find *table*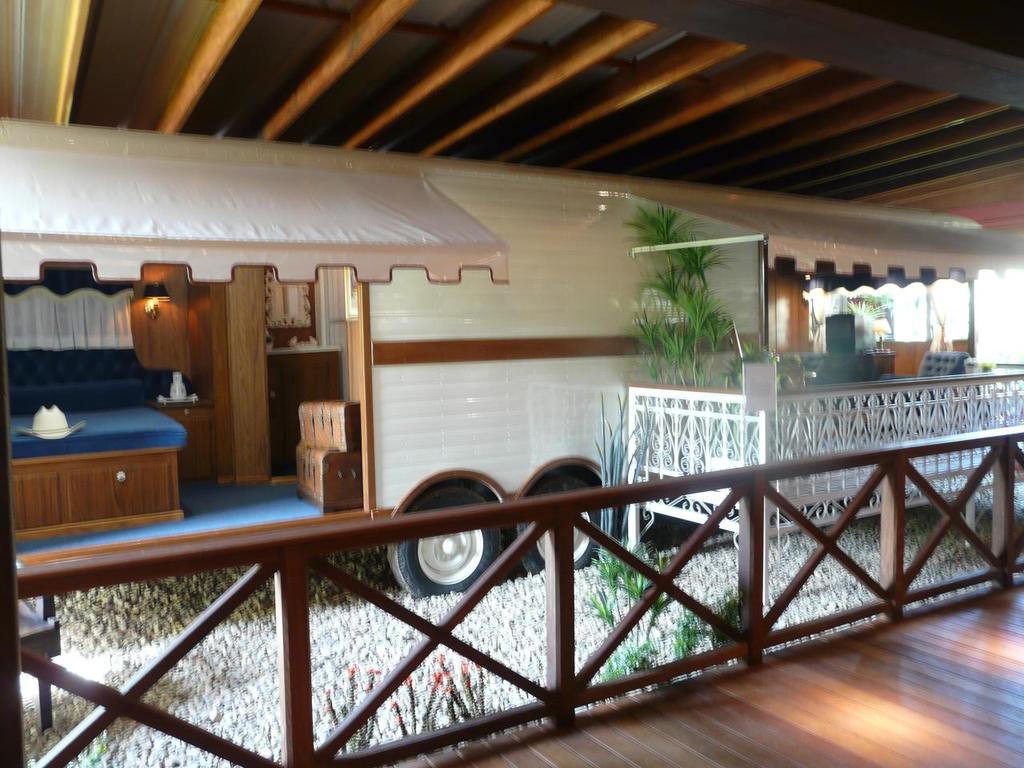
region(258, 338, 346, 484)
